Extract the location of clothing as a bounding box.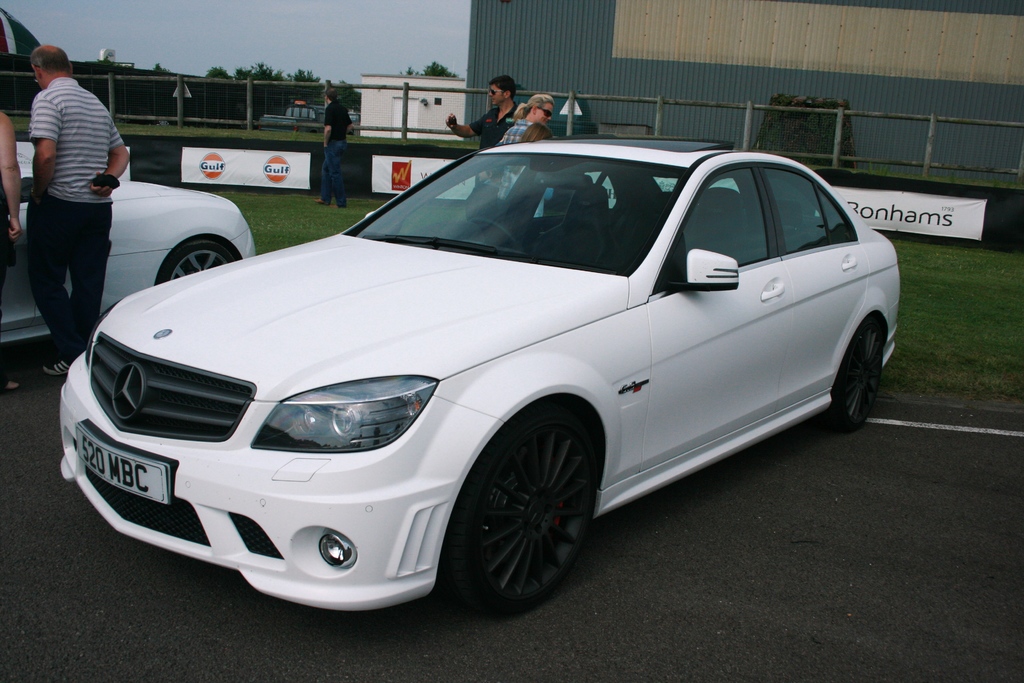
select_region(22, 79, 129, 367).
